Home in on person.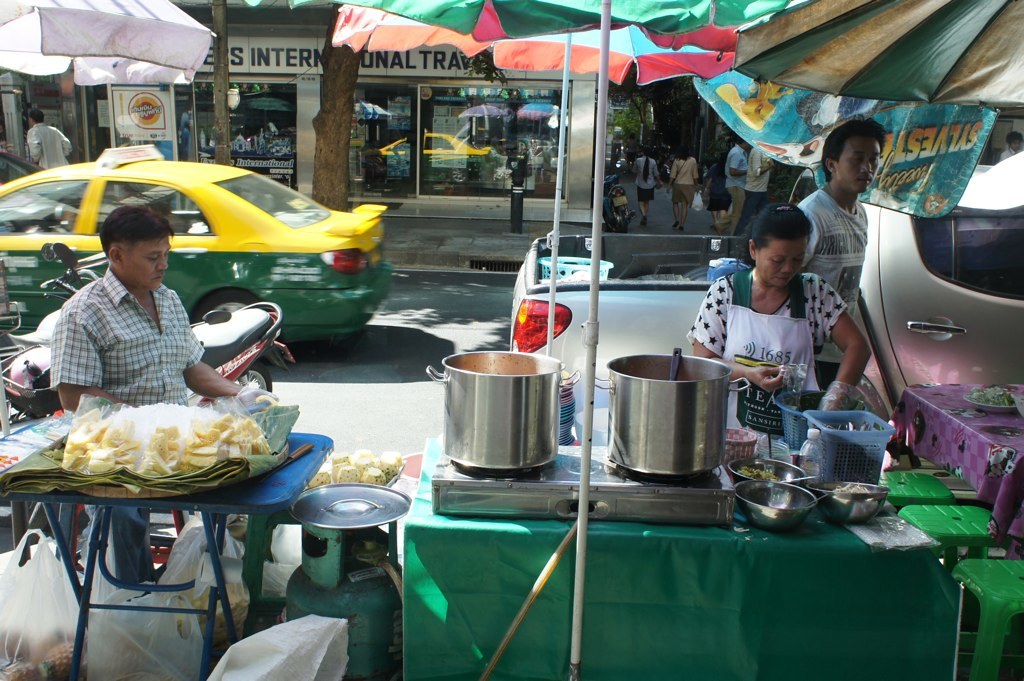
Homed in at region(26, 101, 75, 172).
